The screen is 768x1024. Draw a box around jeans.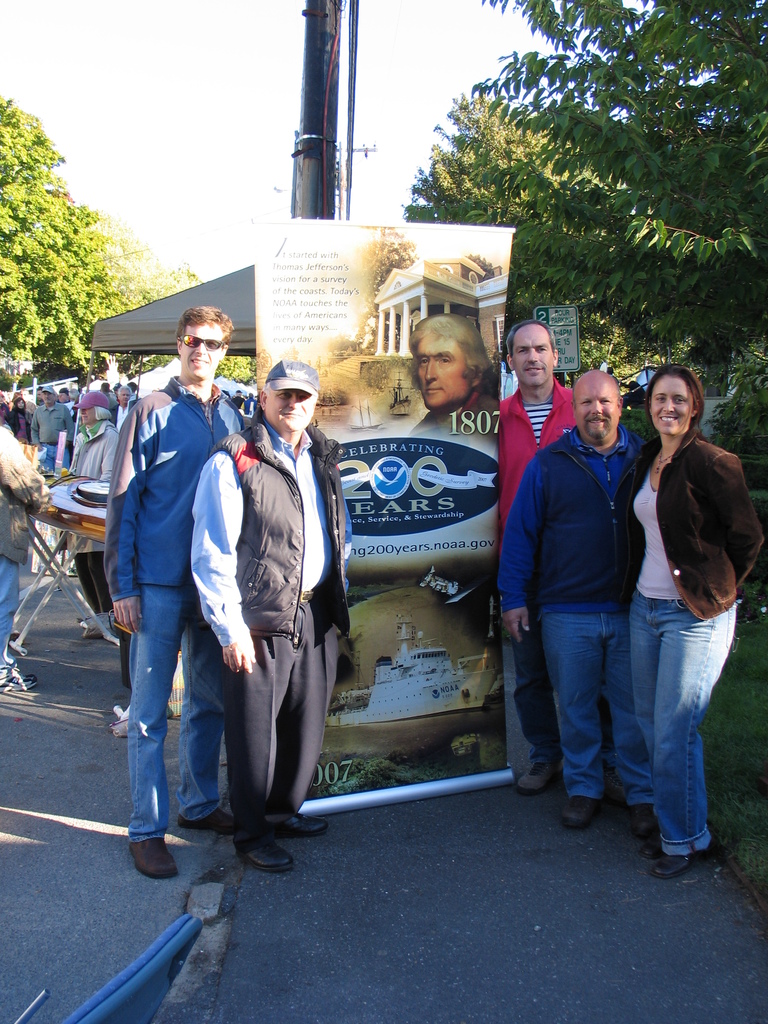
box=[0, 556, 21, 657].
